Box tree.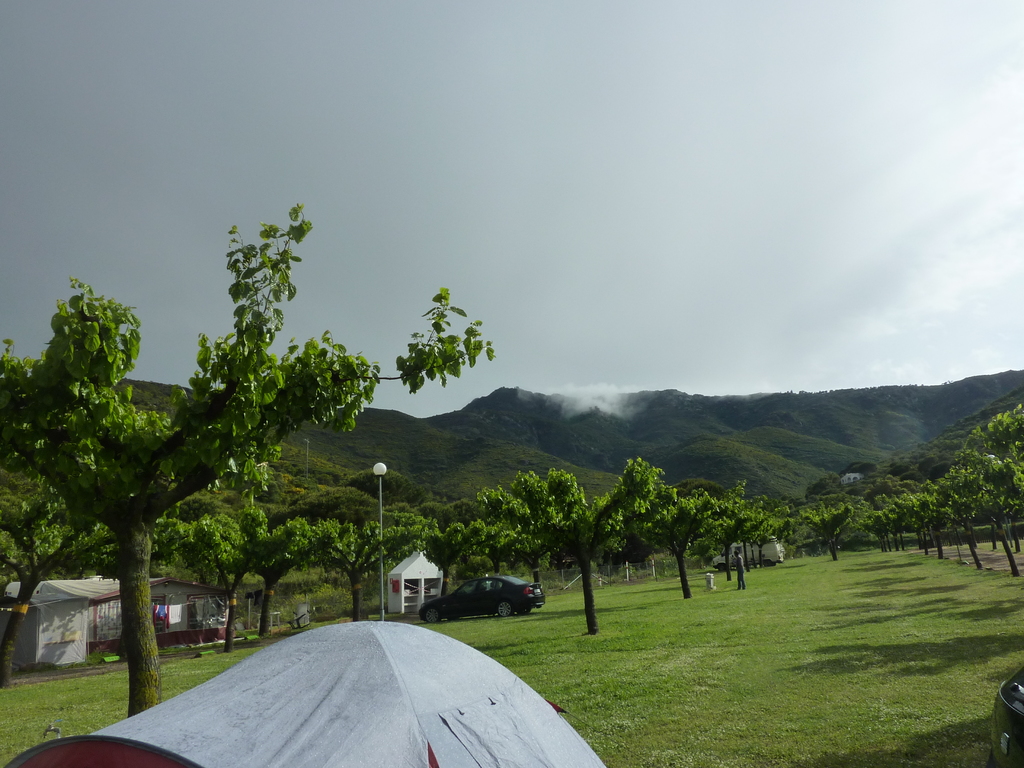
(left=150, top=506, right=292, bottom=659).
